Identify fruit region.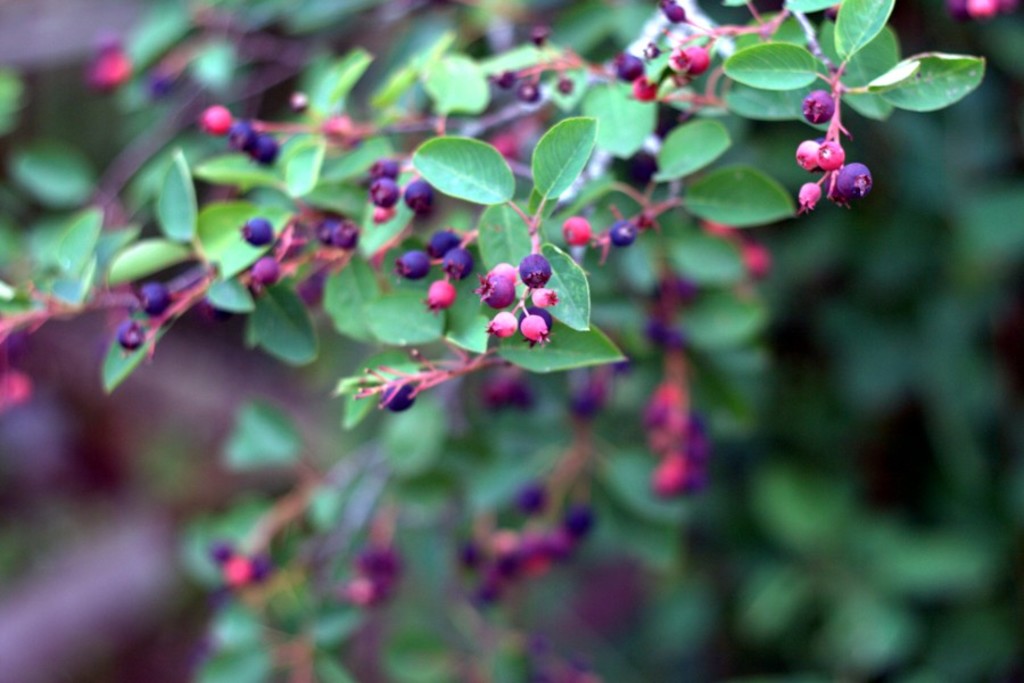
Region: rect(225, 117, 257, 150).
